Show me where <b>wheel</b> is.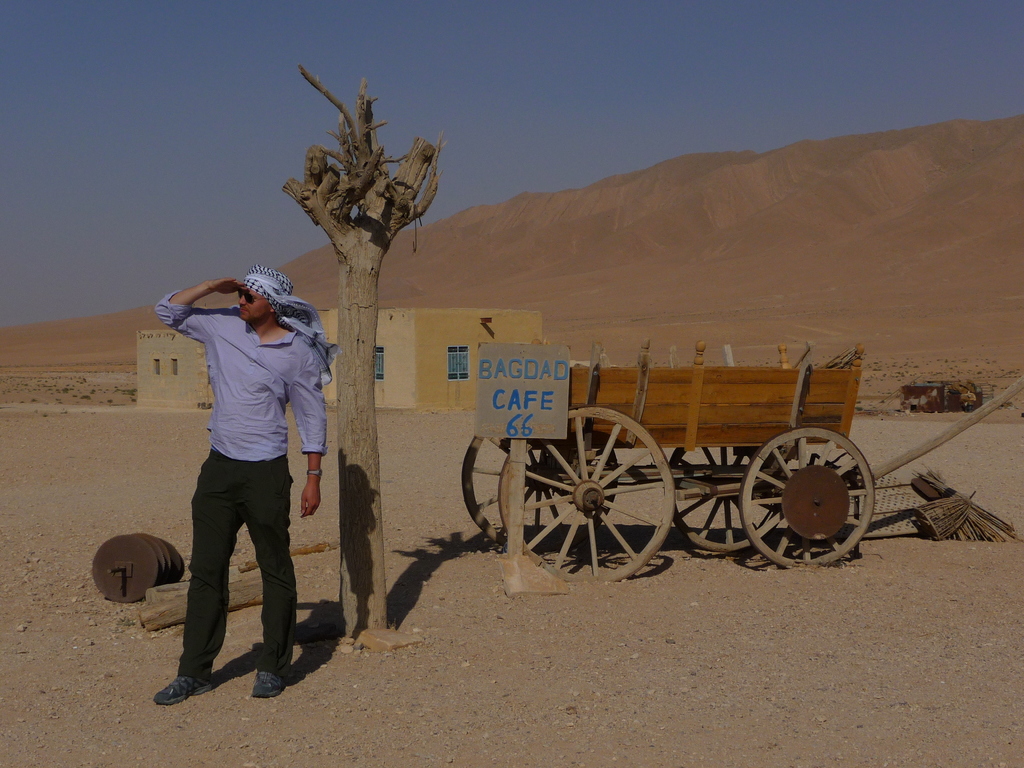
<b>wheel</b> is at (left=668, top=447, right=785, bottom=561).
